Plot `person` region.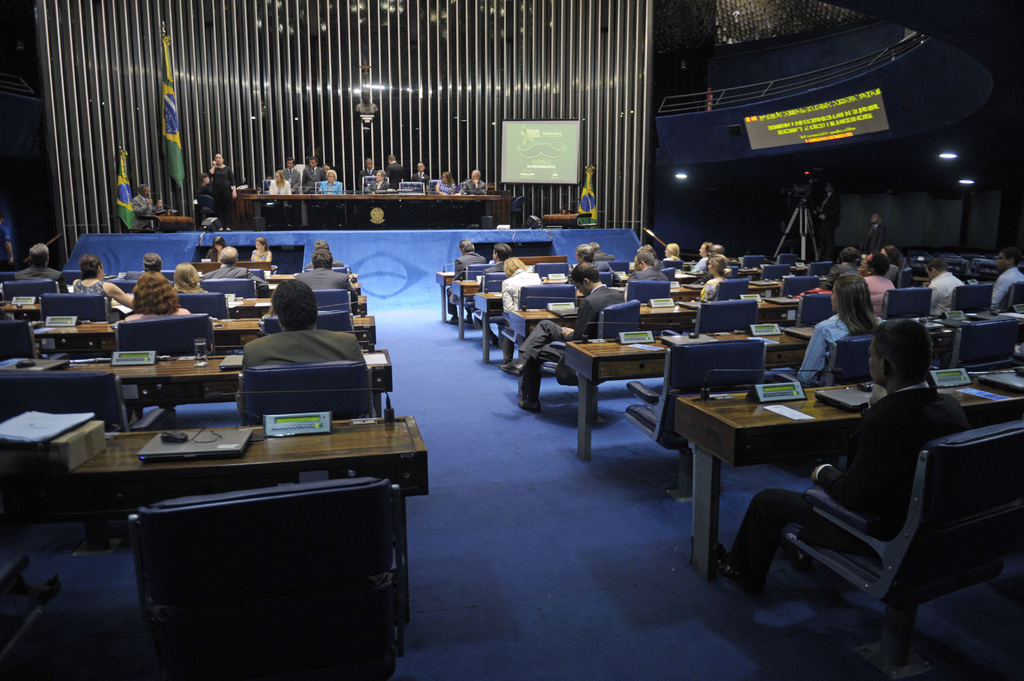
Plotted at bbox=(696, 253, 732, 305).
